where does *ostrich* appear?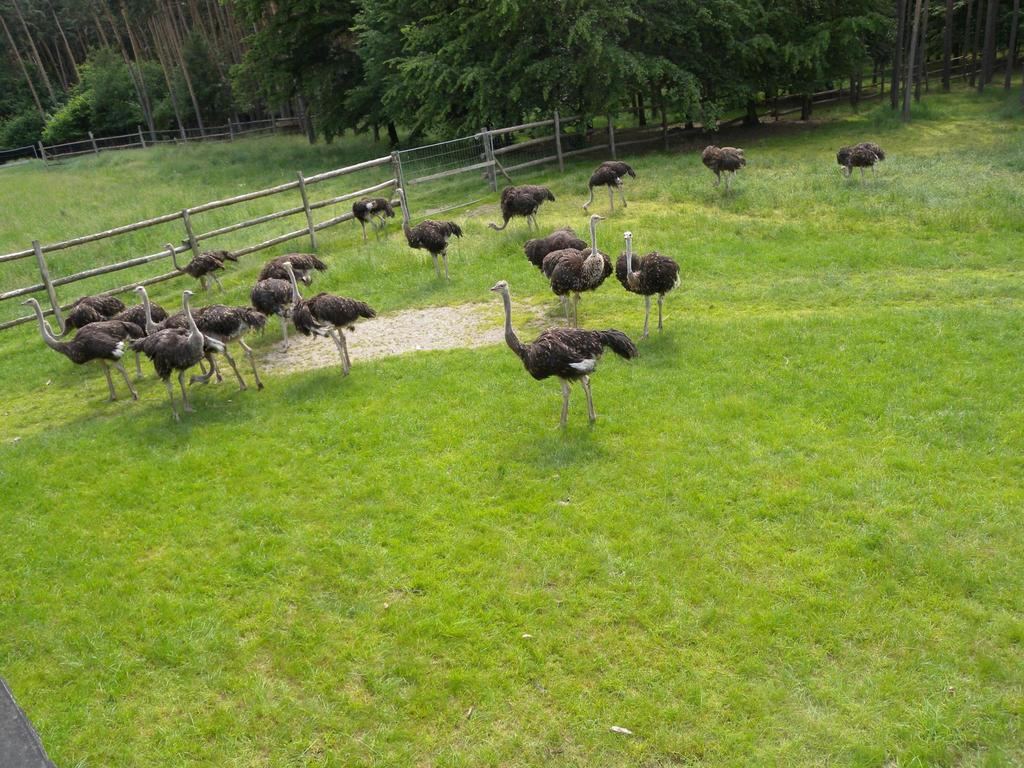
Appears at (x1=349, y1=193, x2=397, y2=243).
